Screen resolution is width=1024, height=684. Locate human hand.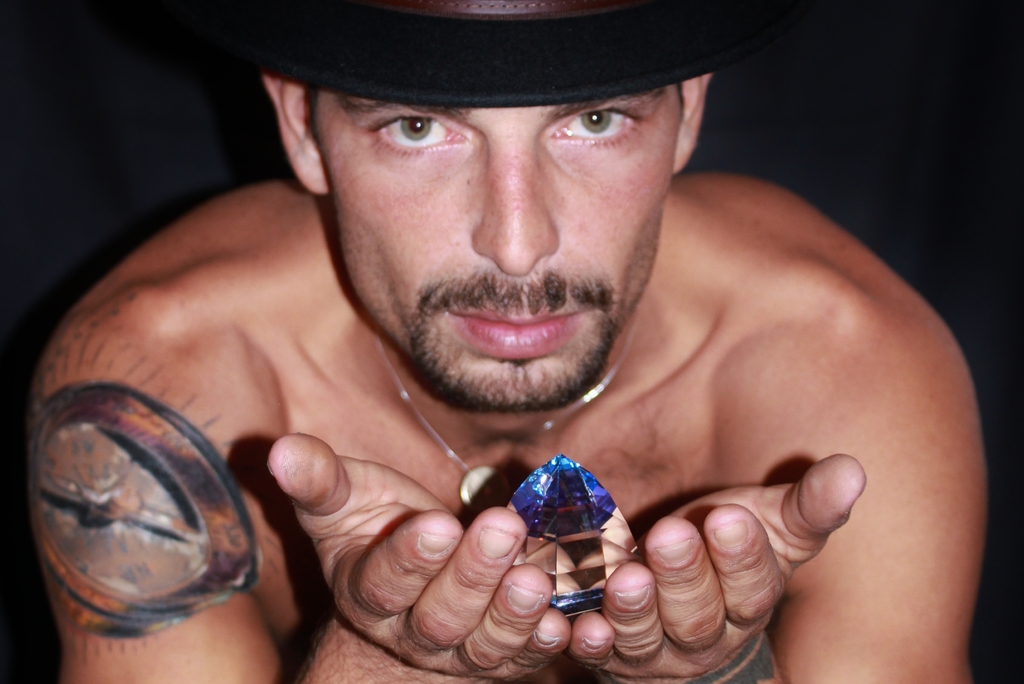
pyautogui.locateOnScreen(233, 414, 595, 674).
